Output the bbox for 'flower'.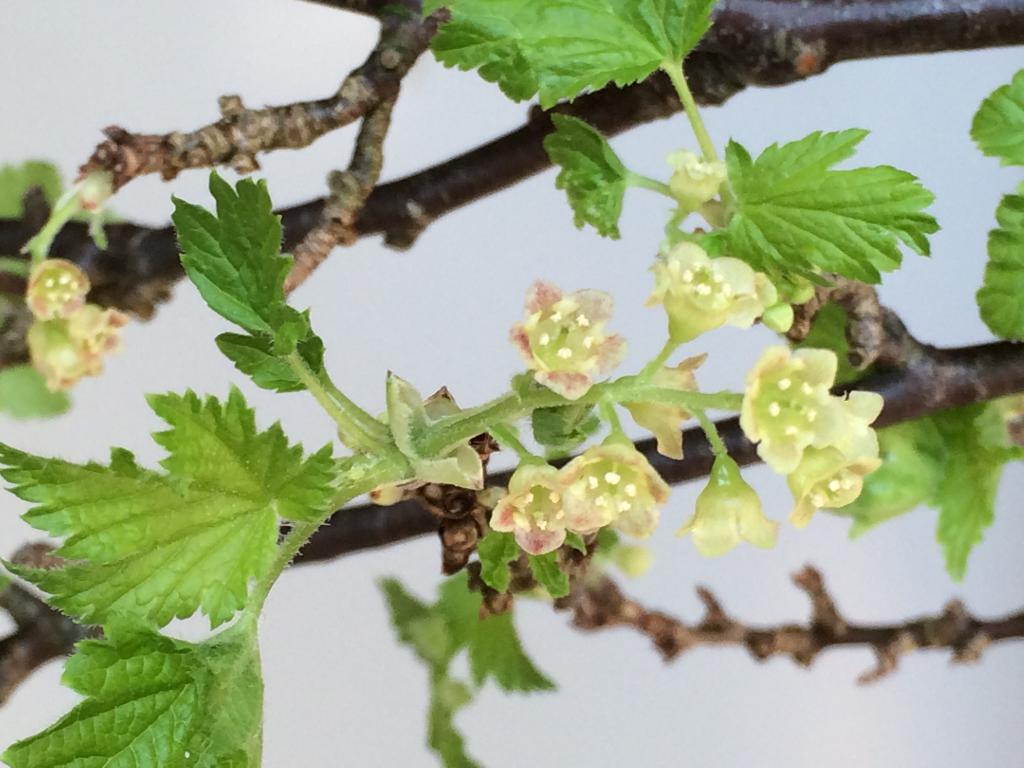
(509, 260, 630, 402).
